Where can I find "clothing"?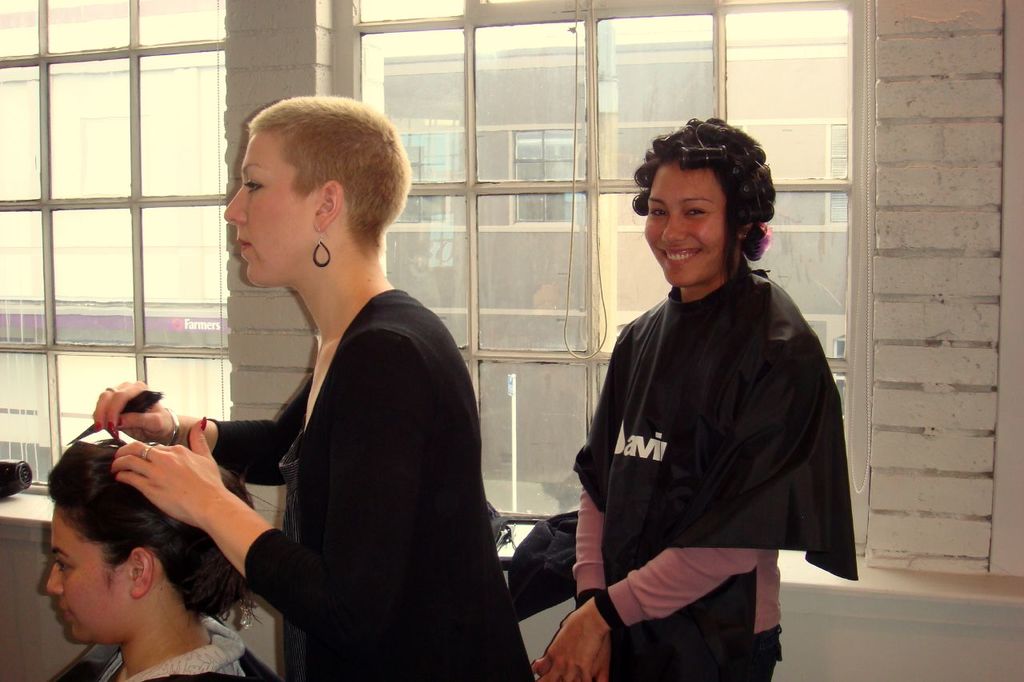
You can find it at bbox=(62, 616, 278, 681).
